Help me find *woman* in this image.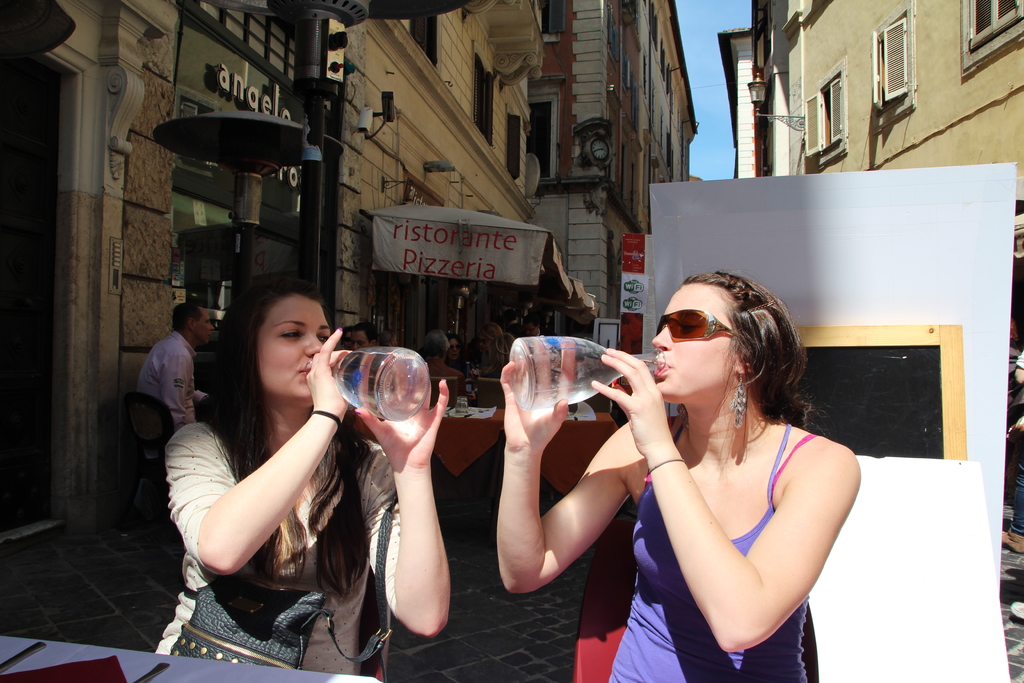
Found it: 210, 288, 446, 675.
